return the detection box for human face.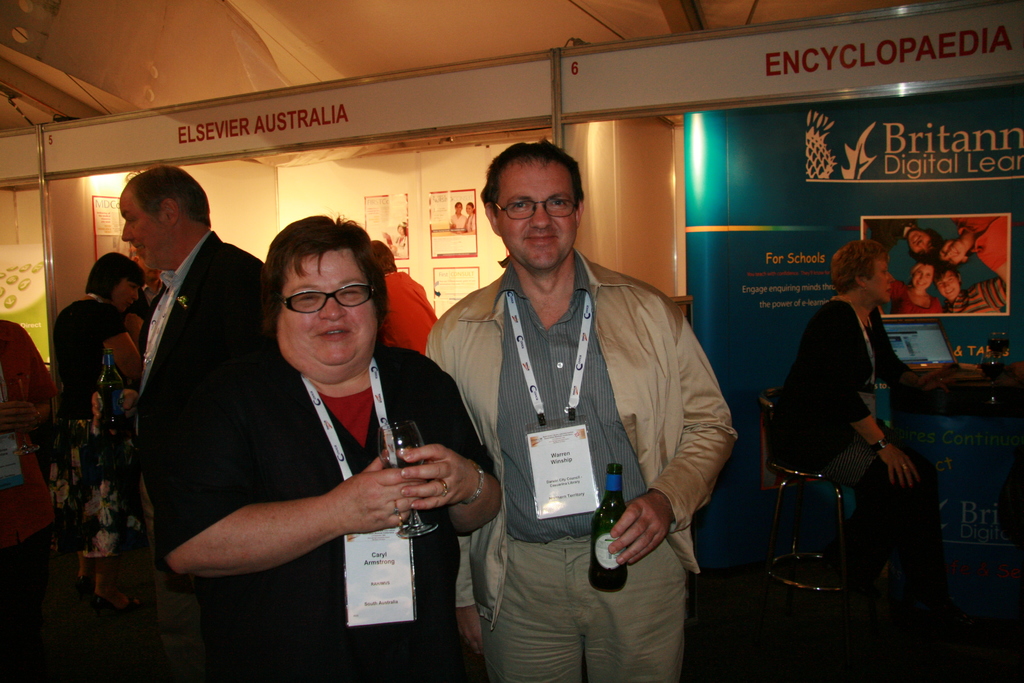
{"x1": 938, "y1": 272, "x2": 960, "y2": 302}.
